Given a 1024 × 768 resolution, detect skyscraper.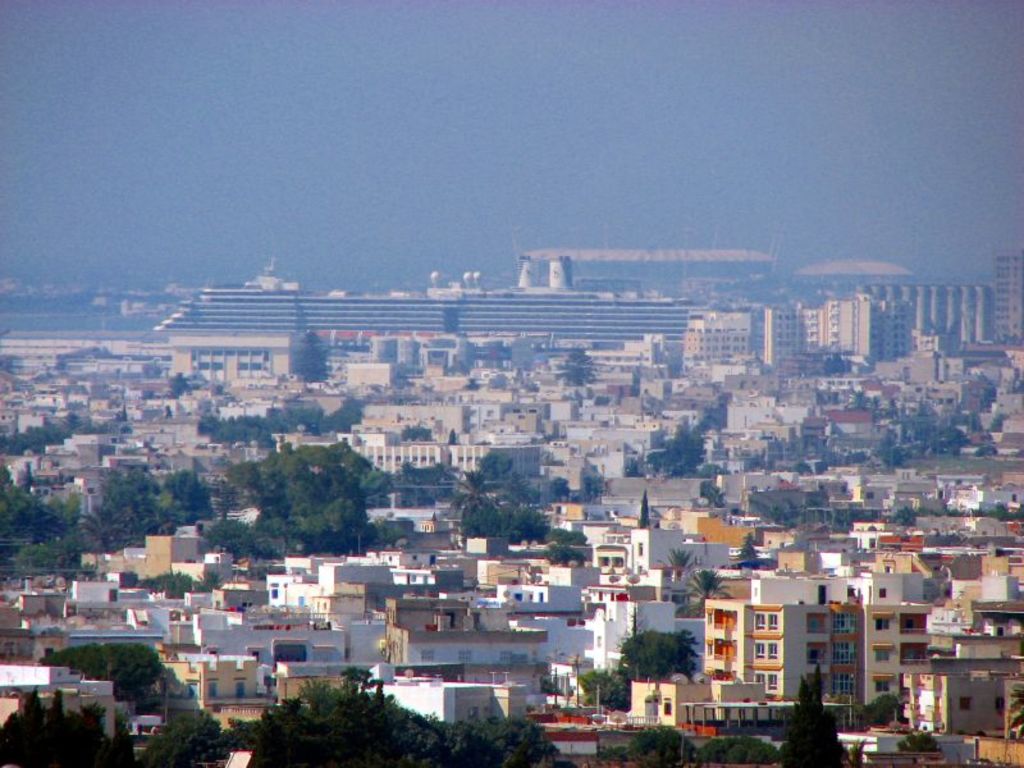
l=682, t=308, r=753, b=369.
